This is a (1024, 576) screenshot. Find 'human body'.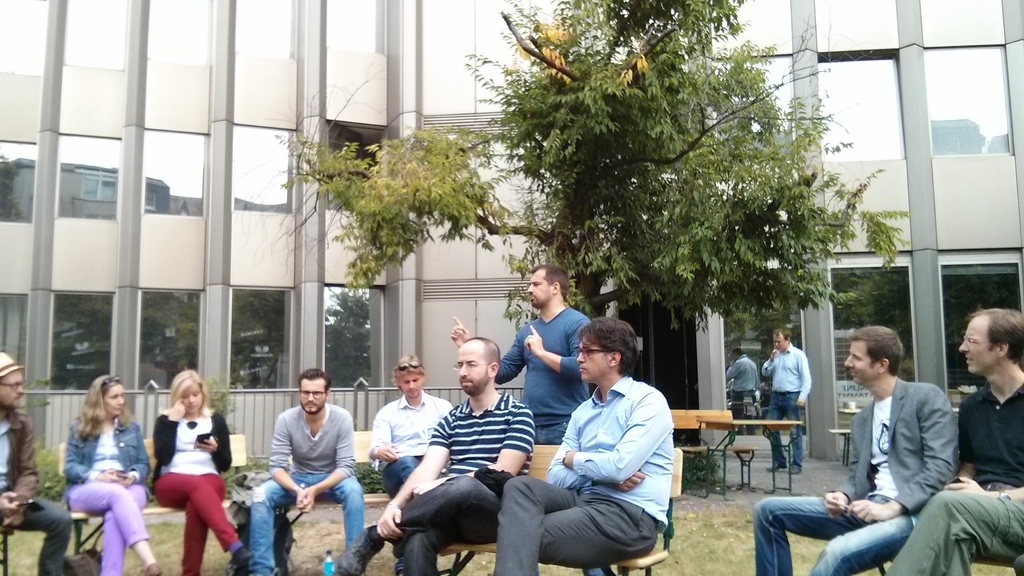
Bounding box: select_region(450, 263, 603, 449).
